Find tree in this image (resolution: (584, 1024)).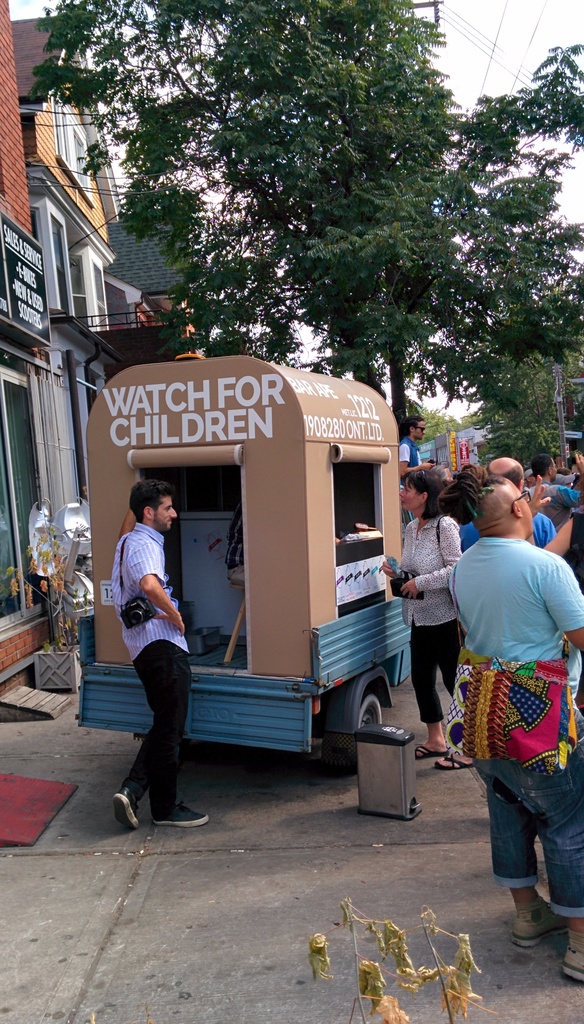
box=[20, 0, 583, 451].
